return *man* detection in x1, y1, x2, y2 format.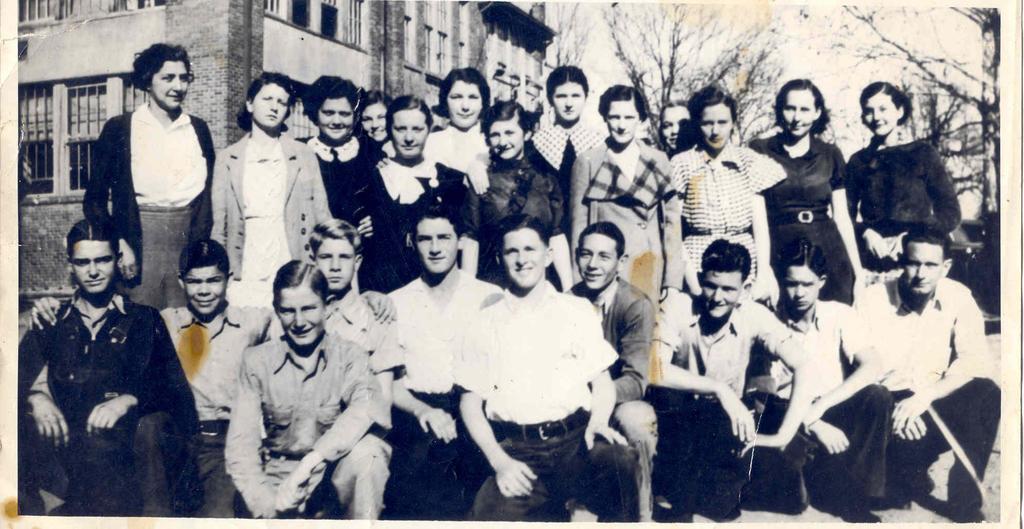
769, 240, 897, 523.
